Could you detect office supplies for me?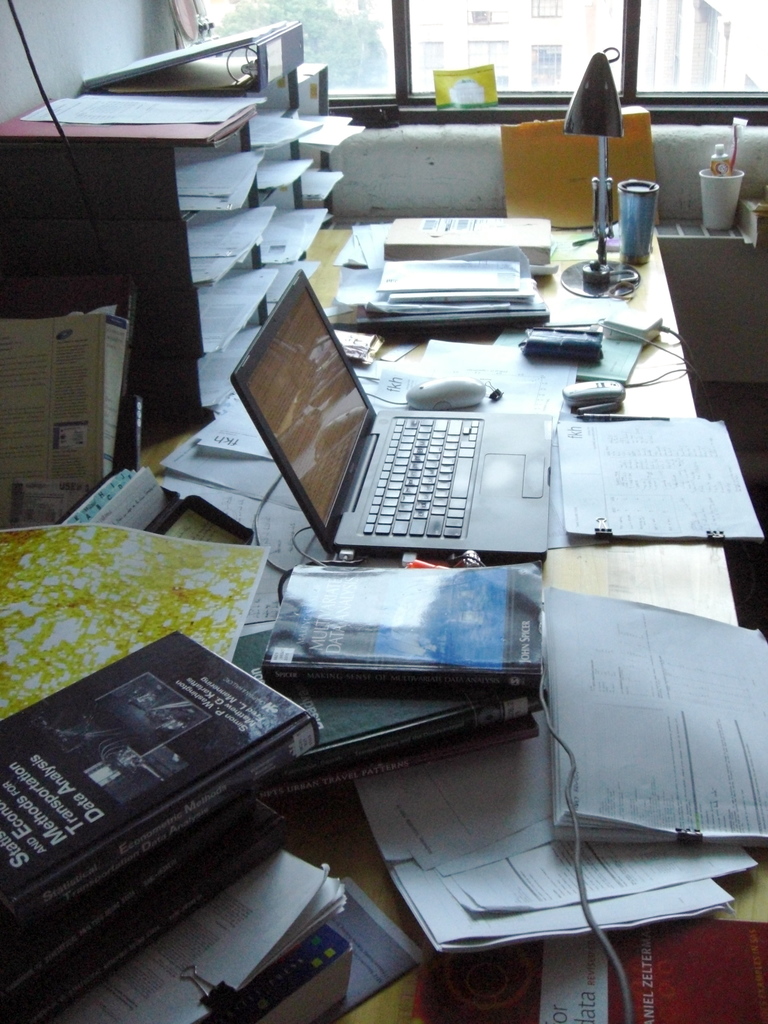
Detection result: 571, 122, 627, 293.
